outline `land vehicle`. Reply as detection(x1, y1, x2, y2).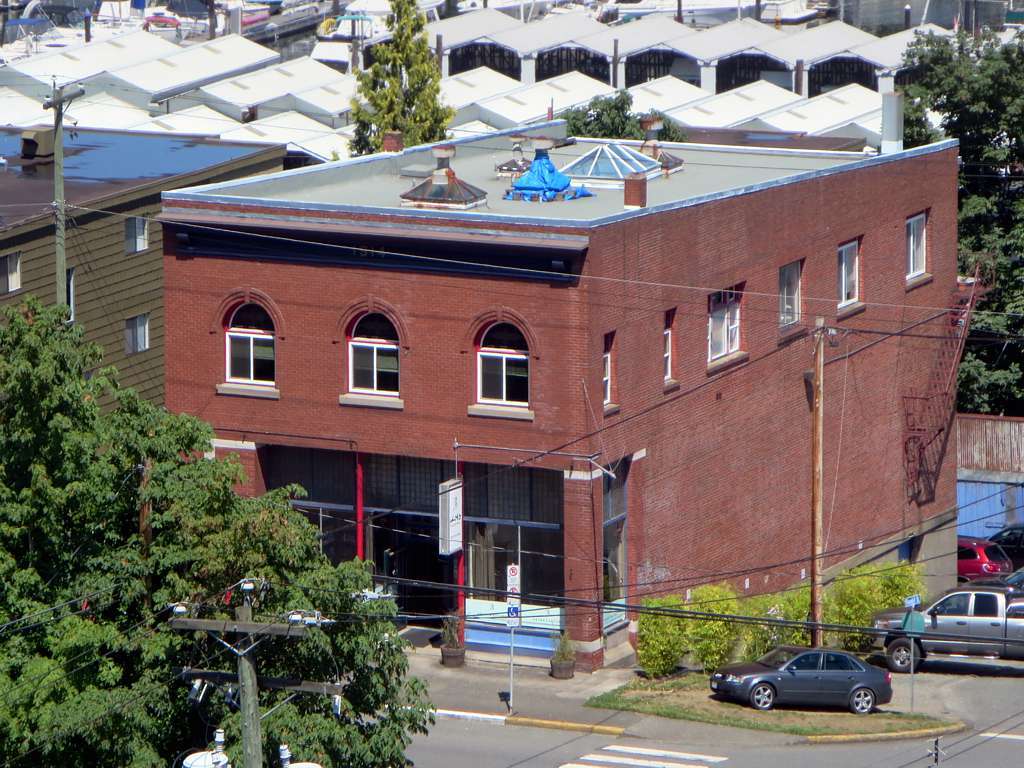
detection(986, 521, 1023, 569).
